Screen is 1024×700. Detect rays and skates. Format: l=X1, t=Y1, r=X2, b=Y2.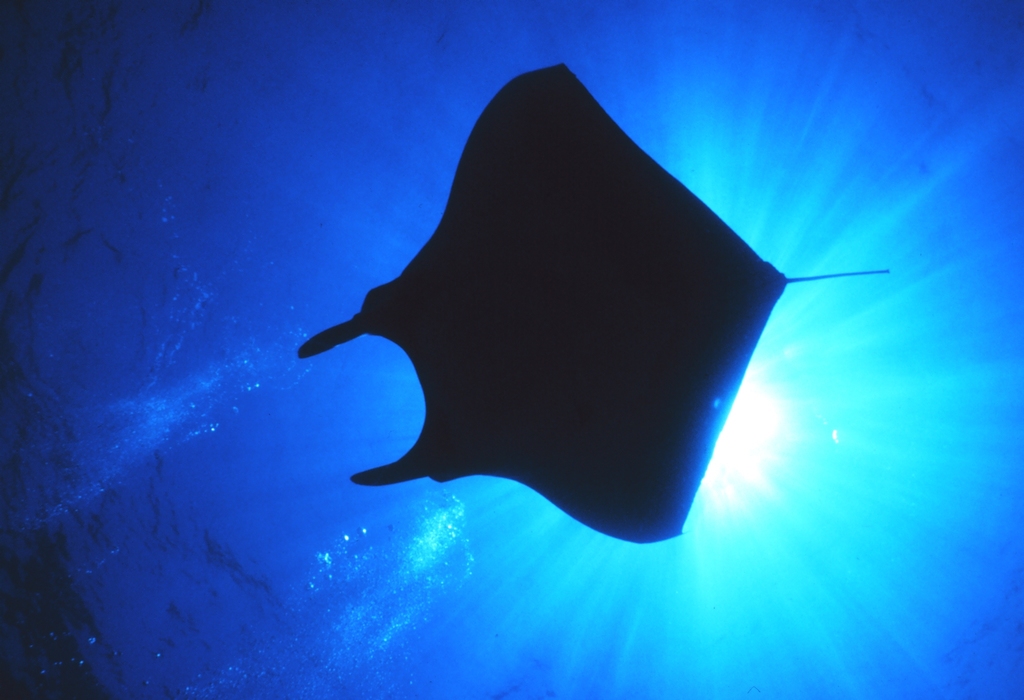
l=295, t=61, r=890, b=538.
